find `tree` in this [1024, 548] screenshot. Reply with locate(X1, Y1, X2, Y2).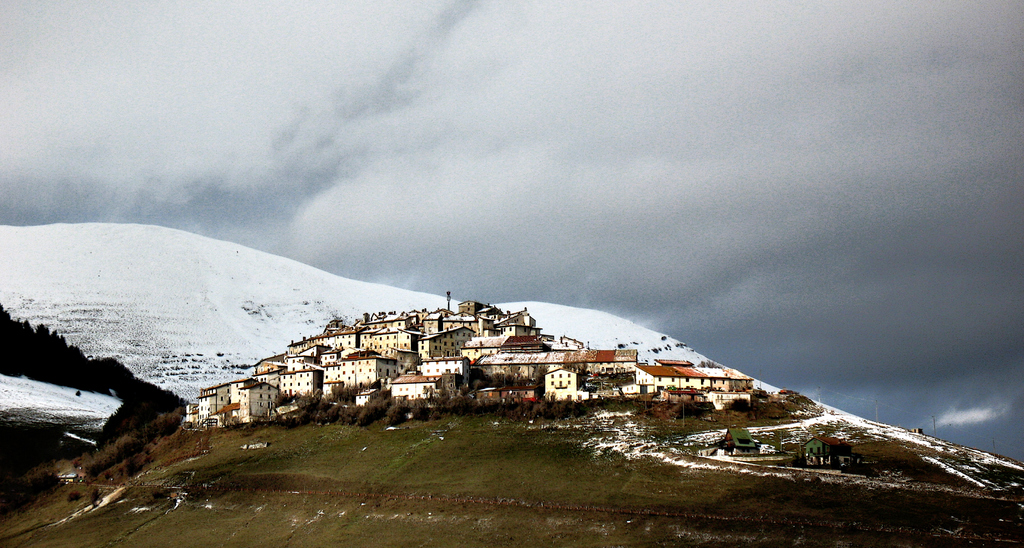
locate(88, 353, 143, 398).
